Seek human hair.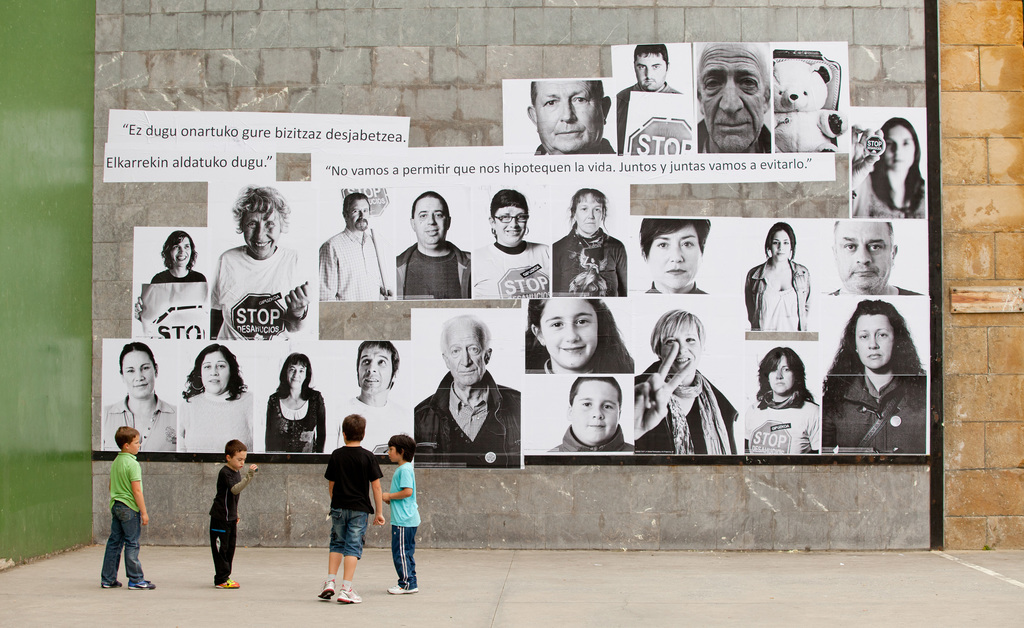
(116,341,156,374).
